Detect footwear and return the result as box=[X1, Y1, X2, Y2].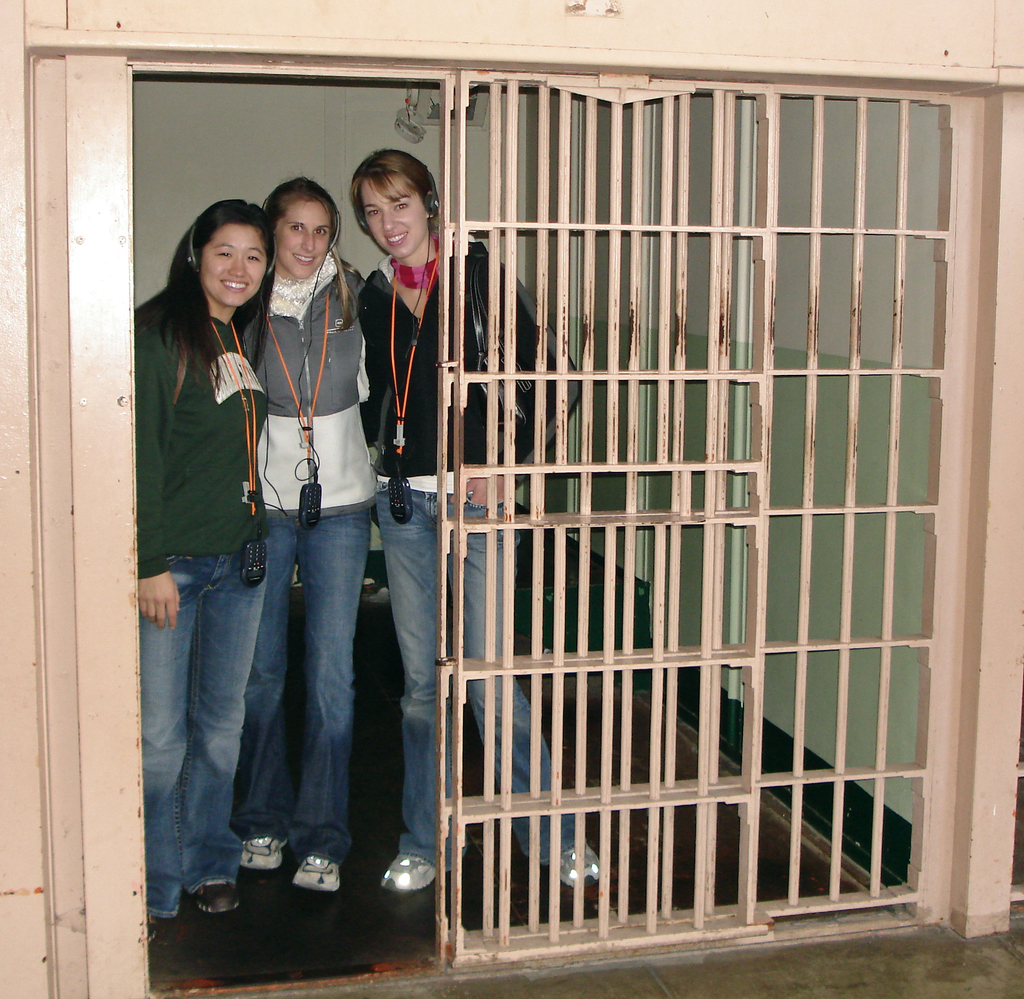
box=[557, 843, 604, 891].
